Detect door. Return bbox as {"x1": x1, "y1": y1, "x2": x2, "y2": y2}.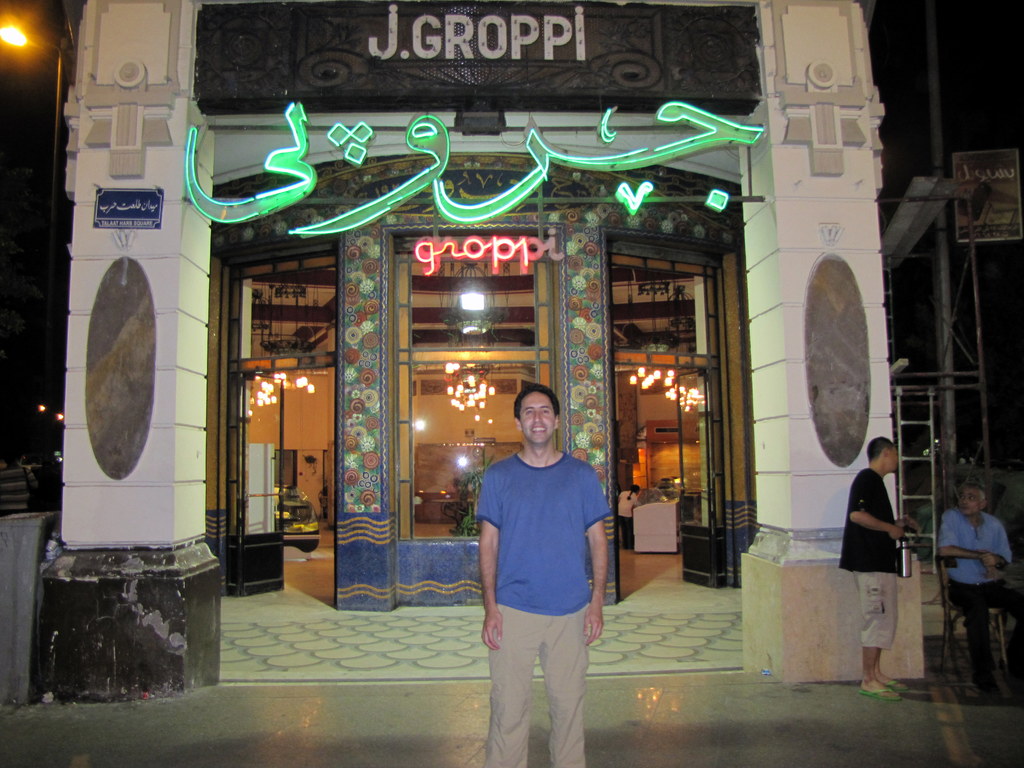
{"x1": 242, "y1": 376, "x2": 285, "y2": 596}.
